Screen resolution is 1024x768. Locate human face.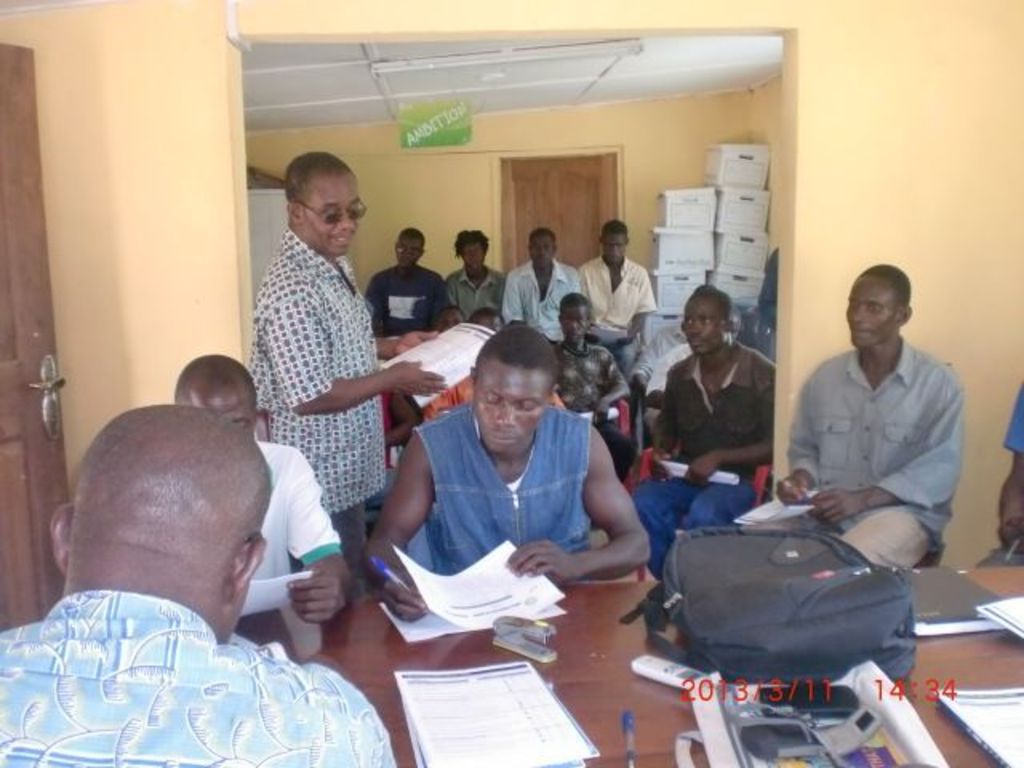
Rect(472, 371, 541, 456).
